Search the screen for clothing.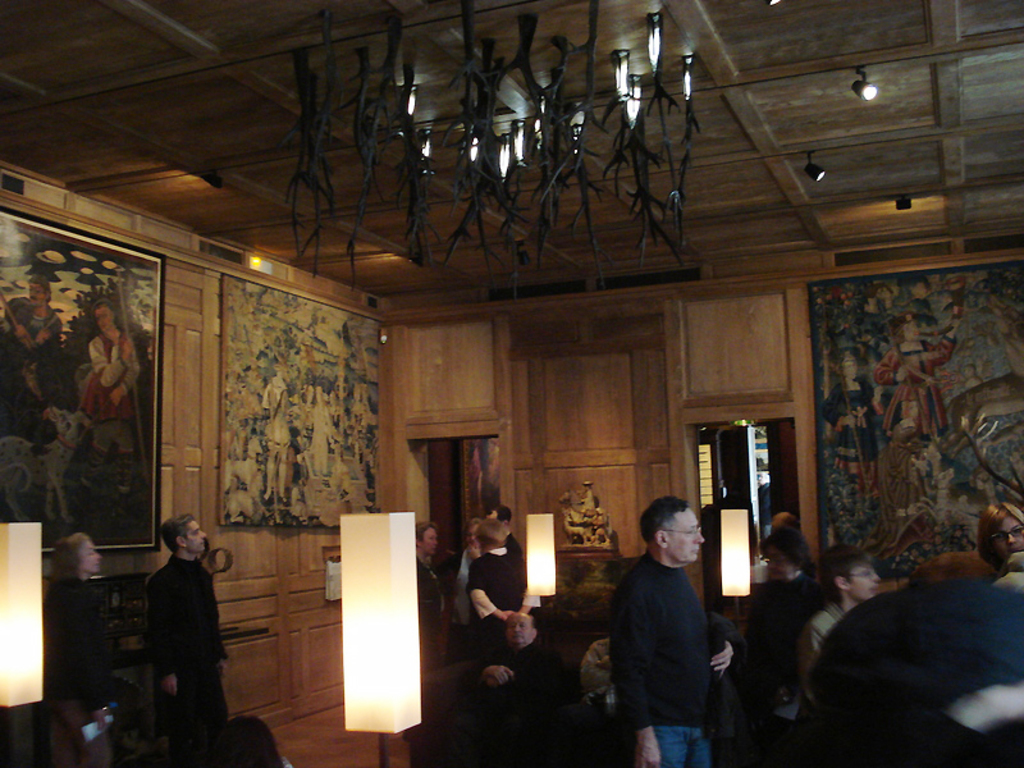
Found at (9,292,65,390).
